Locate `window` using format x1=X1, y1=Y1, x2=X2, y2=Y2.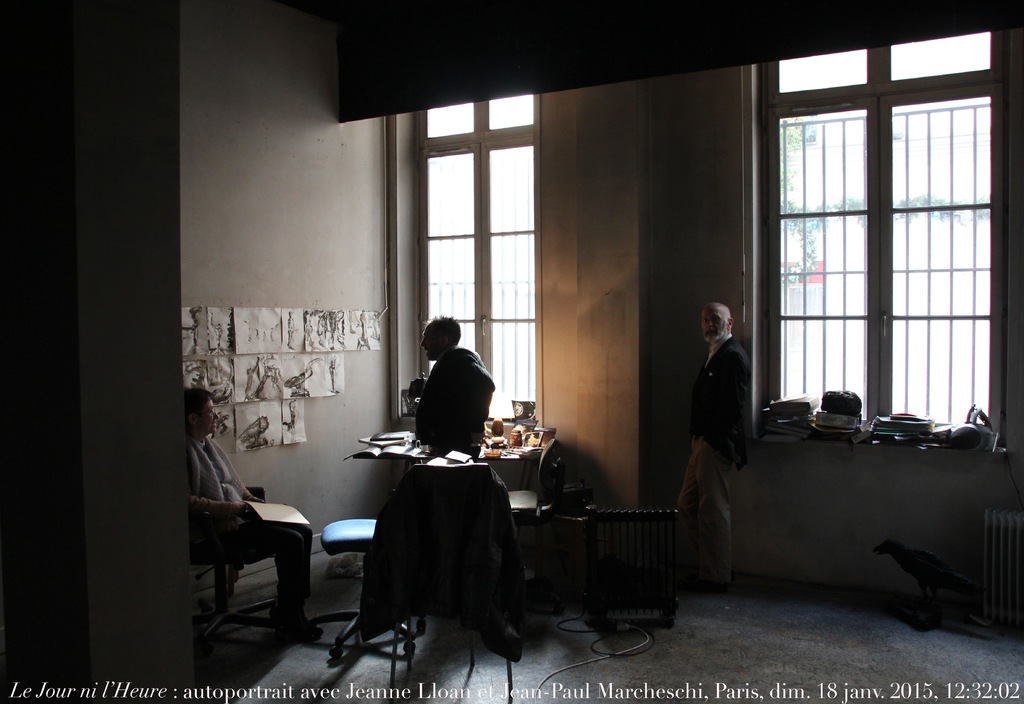
x1=414, y1=92, x2=540, y2=425.
